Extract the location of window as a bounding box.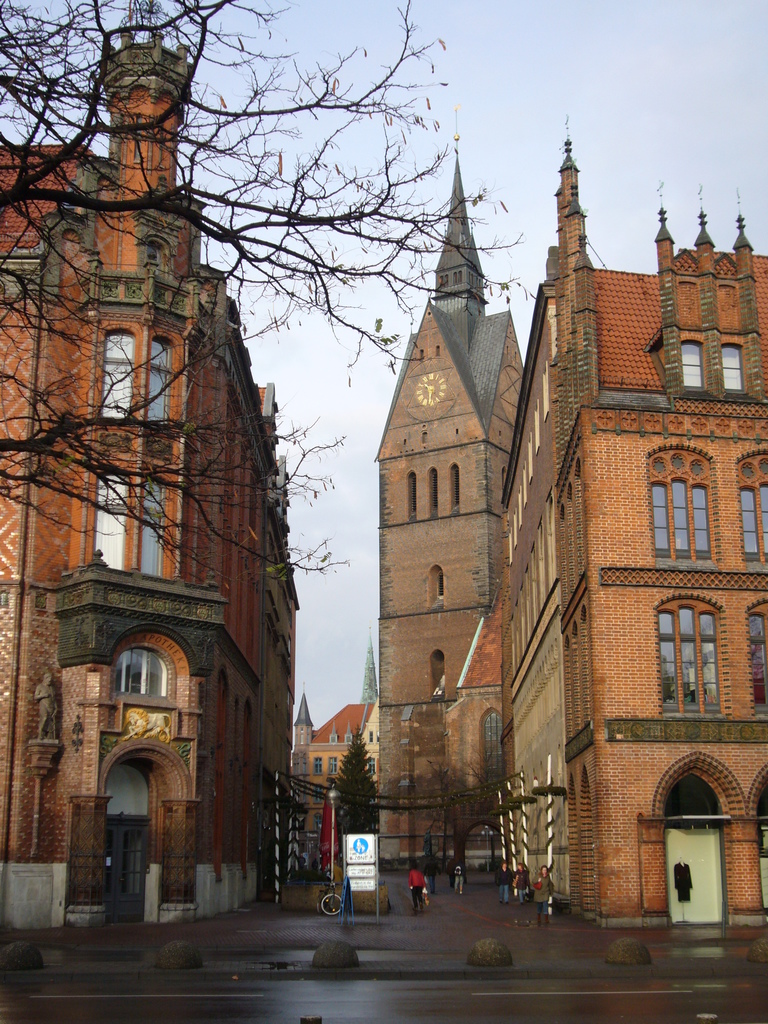
[102,326,136,414].
